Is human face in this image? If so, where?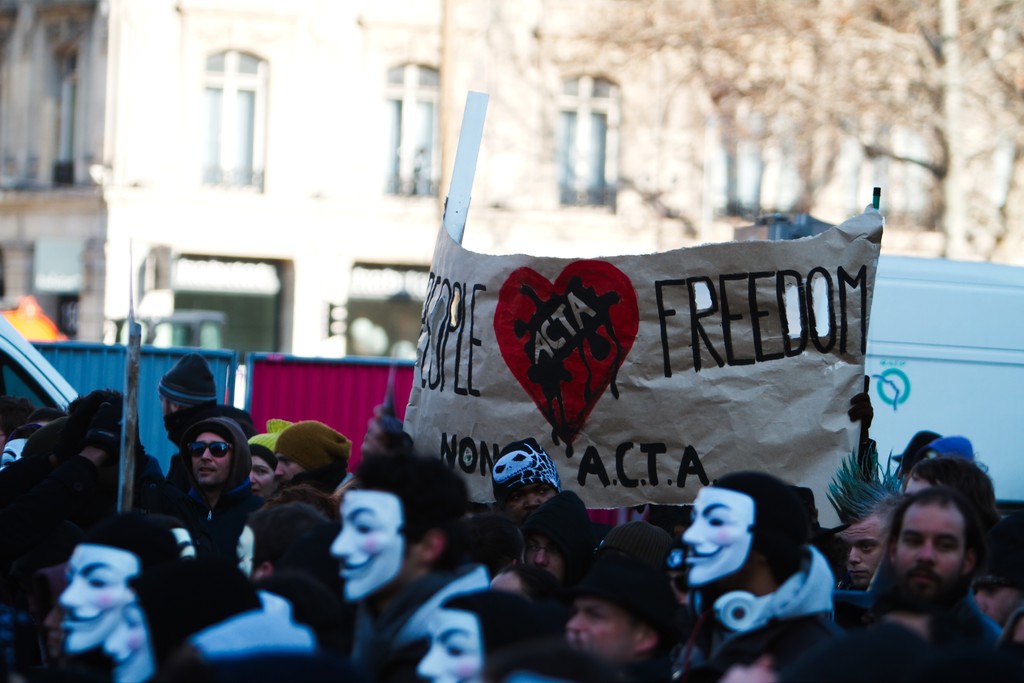
Yes, at {"x1": 984, "y1": 582, "x2": 1016, "y2": 630}.
